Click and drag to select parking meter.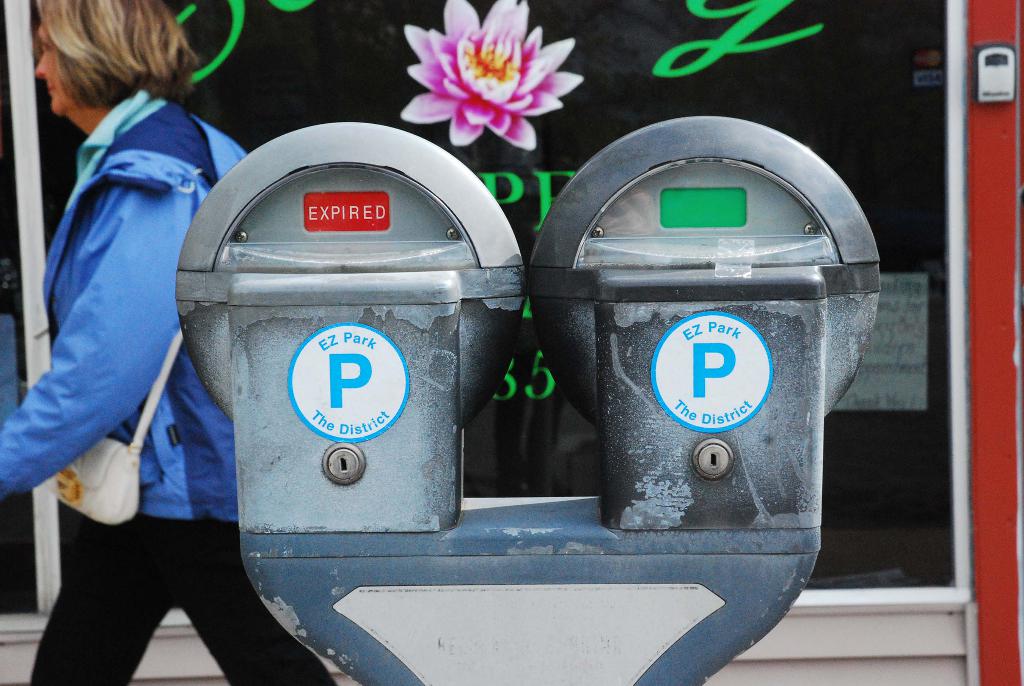
Selection: 173:114:879:531.
